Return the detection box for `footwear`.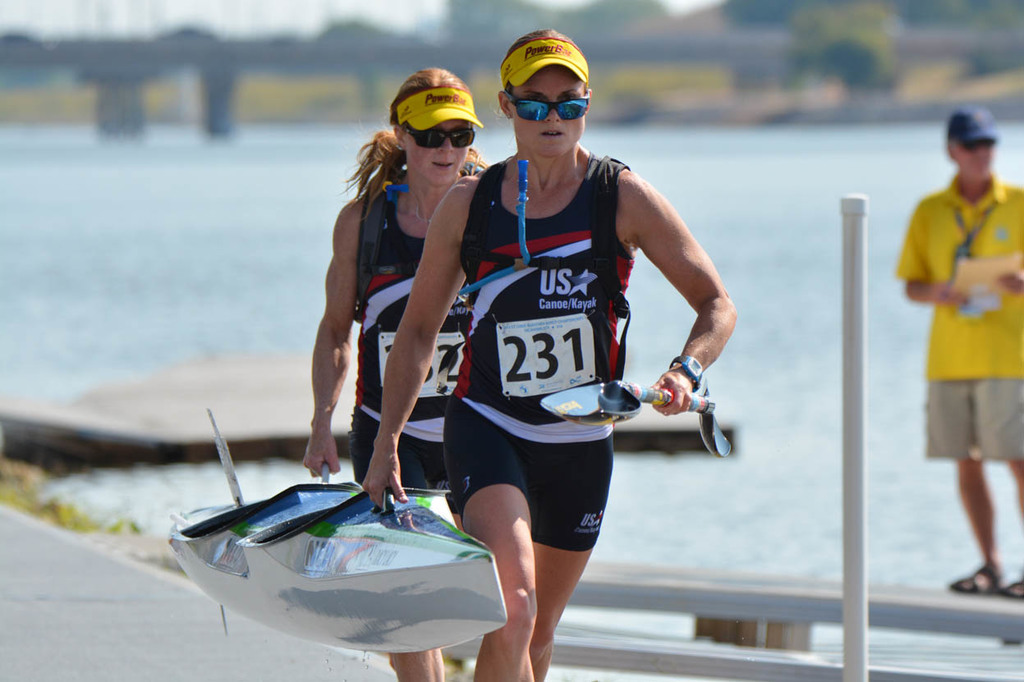
<box>997,578,1023,598</box>.
